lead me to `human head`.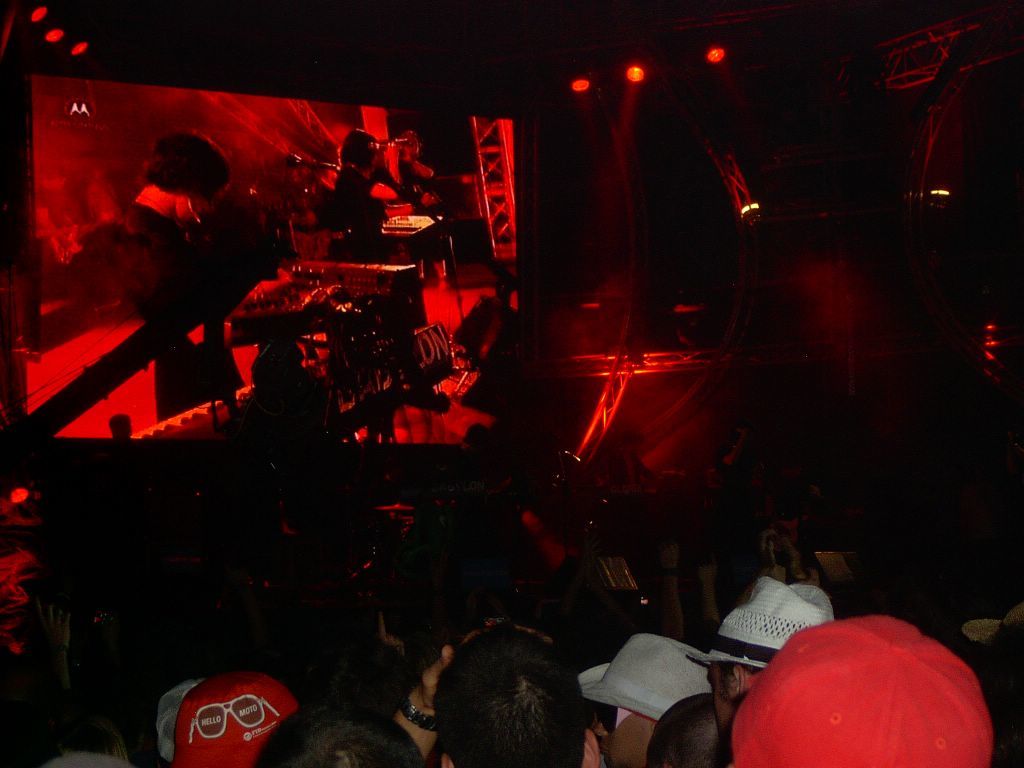
Lead to region(684, 577, 836, 707).
